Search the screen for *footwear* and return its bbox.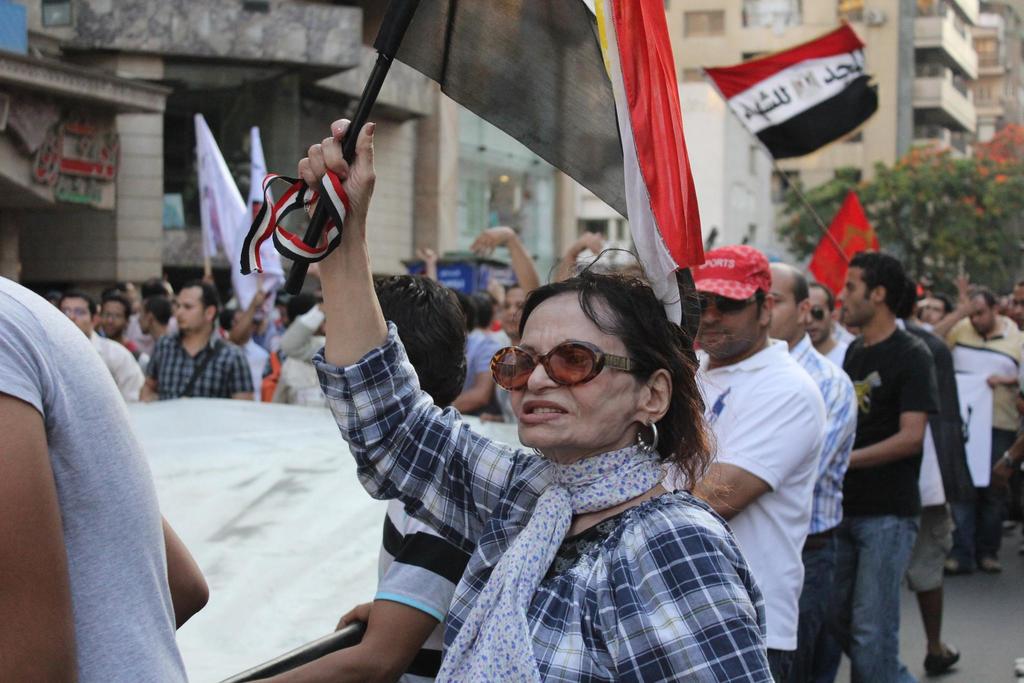
Found: crop(979, 553, 1004, 575).
